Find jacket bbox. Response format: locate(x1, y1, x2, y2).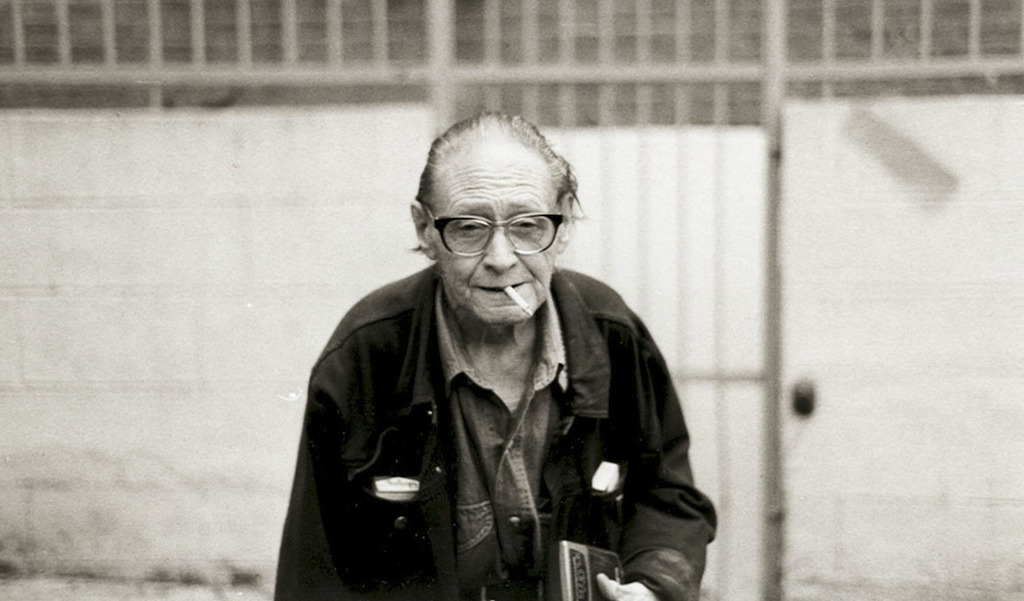
locate(346, 250, 727, 592).
